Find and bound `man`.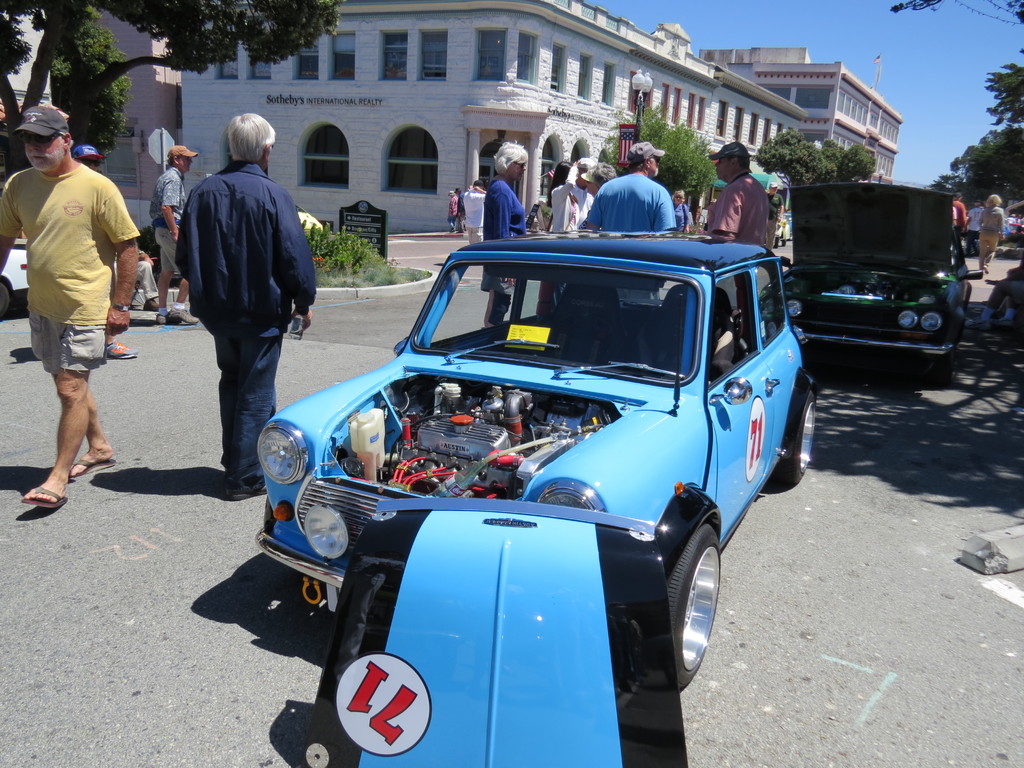
Bound: 953, 193, 970, 257.
